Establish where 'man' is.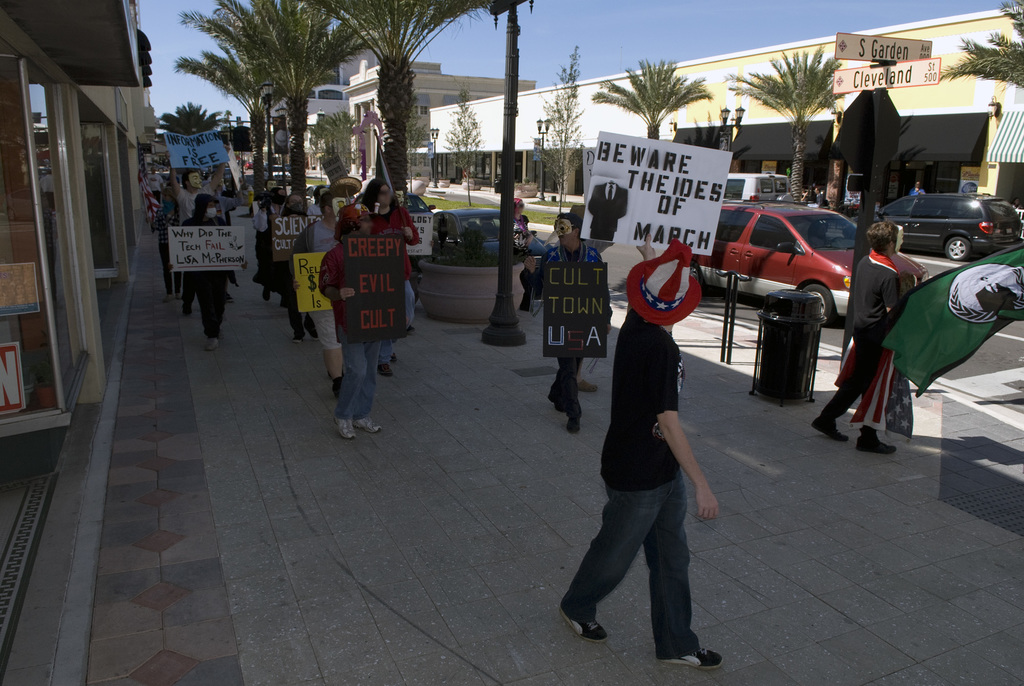
Established at <box>170,140,232,313</box>.
